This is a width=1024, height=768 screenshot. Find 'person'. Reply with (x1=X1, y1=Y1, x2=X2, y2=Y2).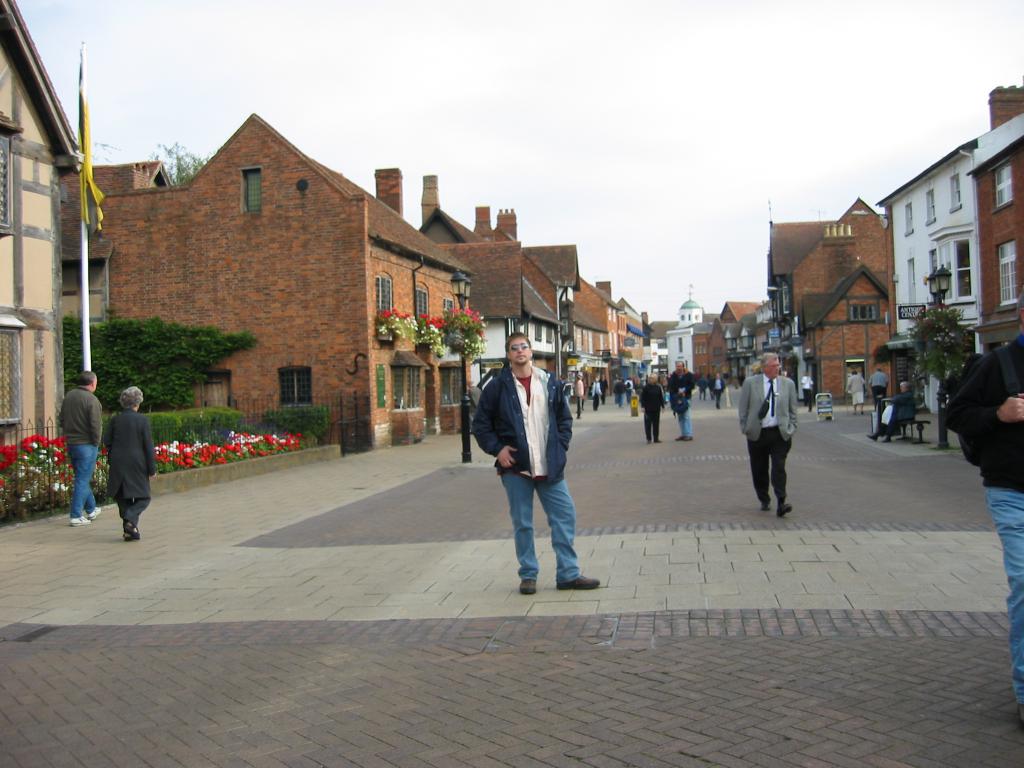
(x1=638, y1=376, x2=666, y2=441).
